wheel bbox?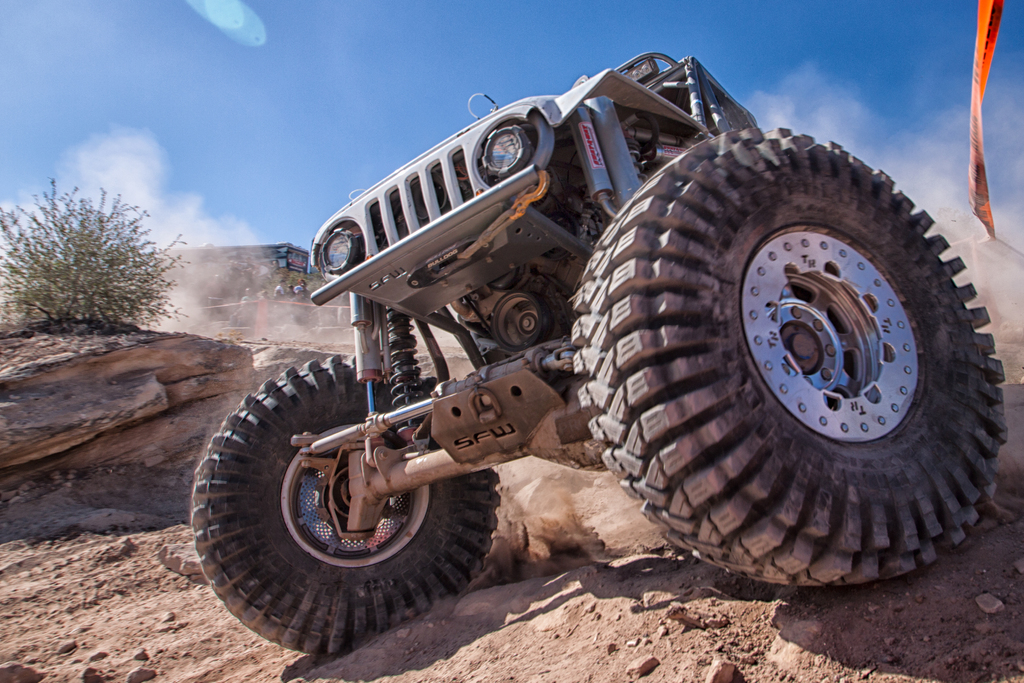
box(566, 126, 1014, 601)
